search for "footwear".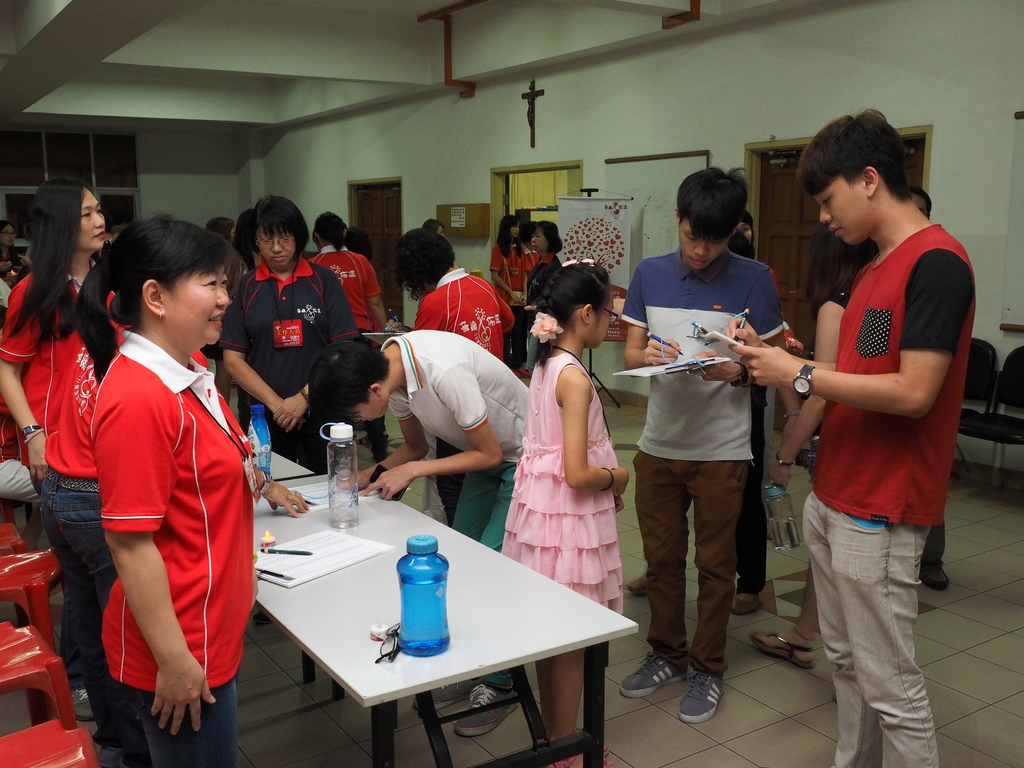
Found at <box>453,676,520,738</box>.
